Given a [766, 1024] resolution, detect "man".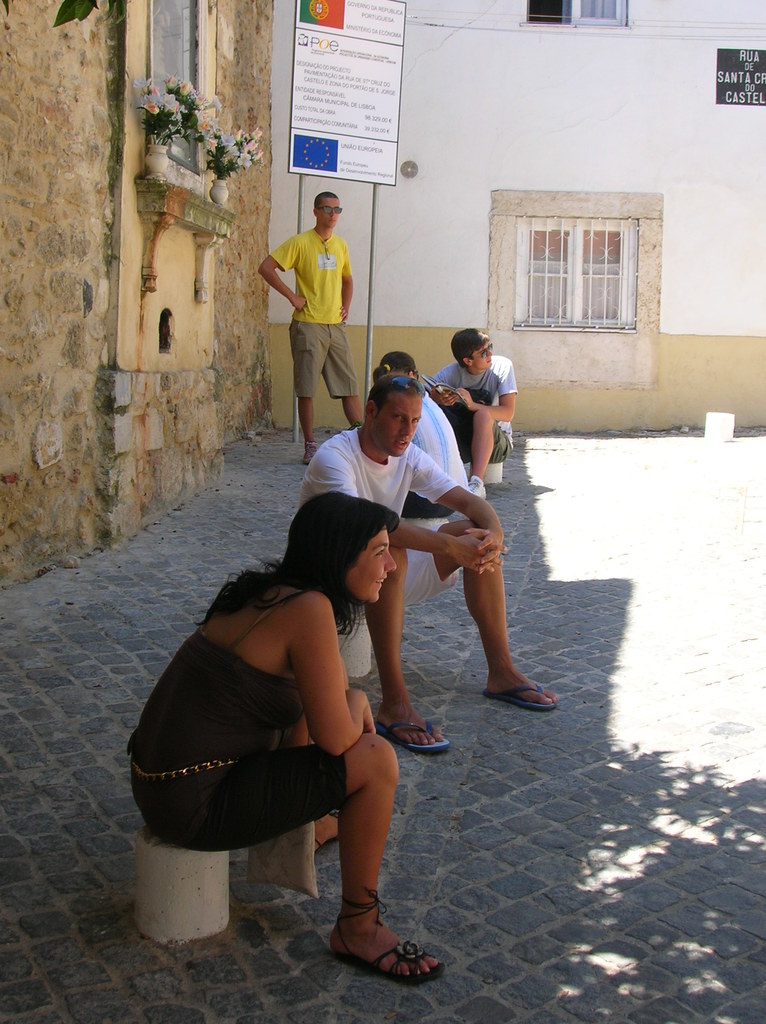
box=[301, 376, 557, 753].
